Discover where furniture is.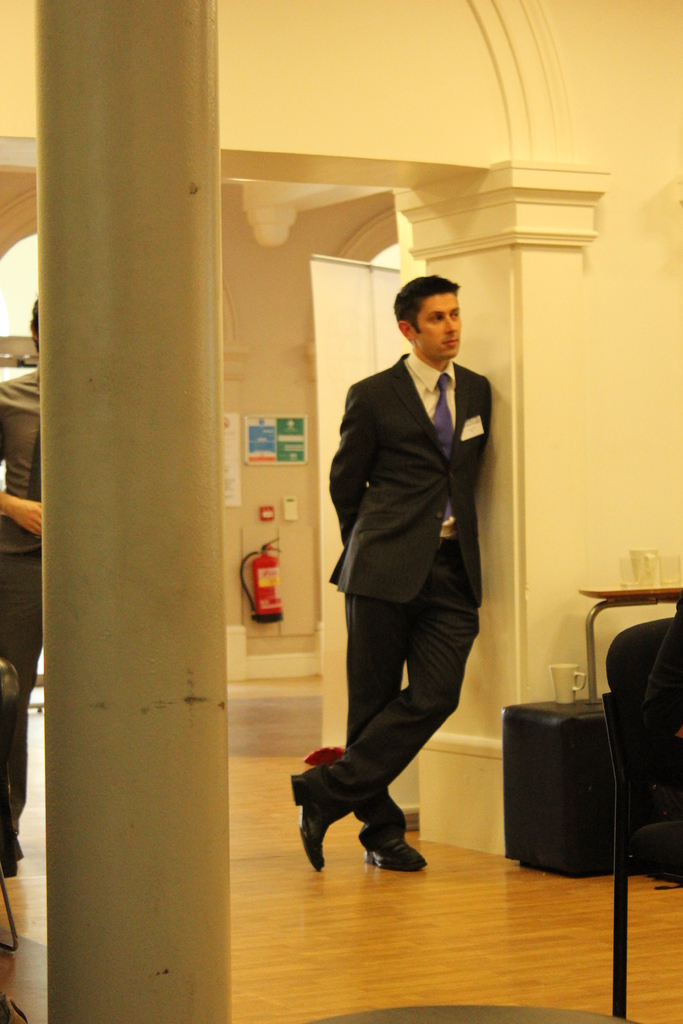
Discovered at region(600, 620, 682, 1020).
